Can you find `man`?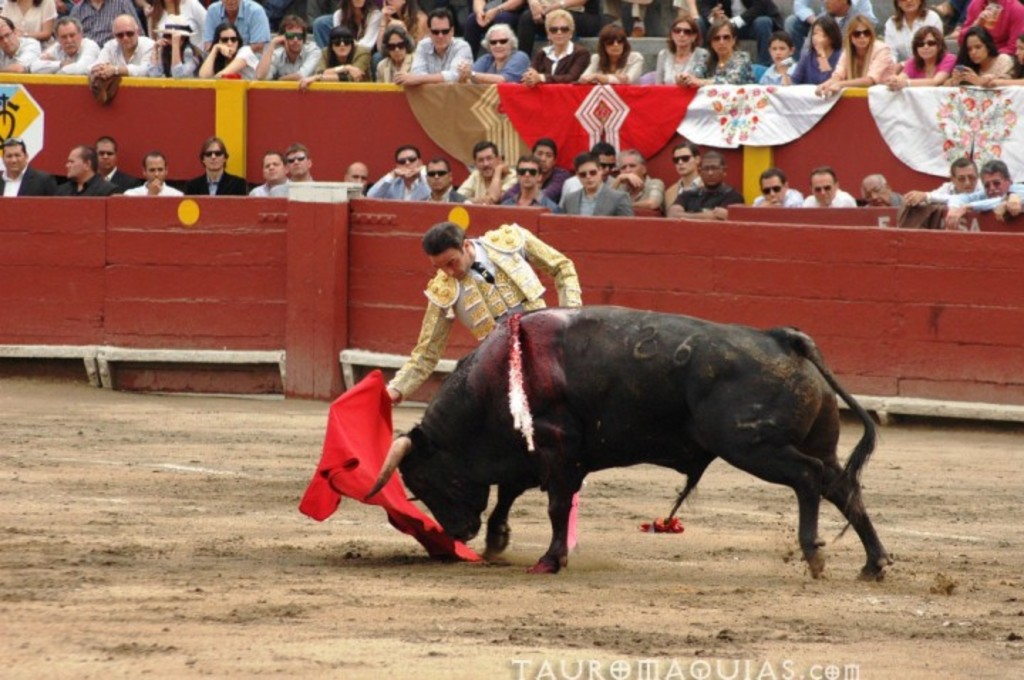
Yes, bounding box: crop(518, 0, 600, 61).
